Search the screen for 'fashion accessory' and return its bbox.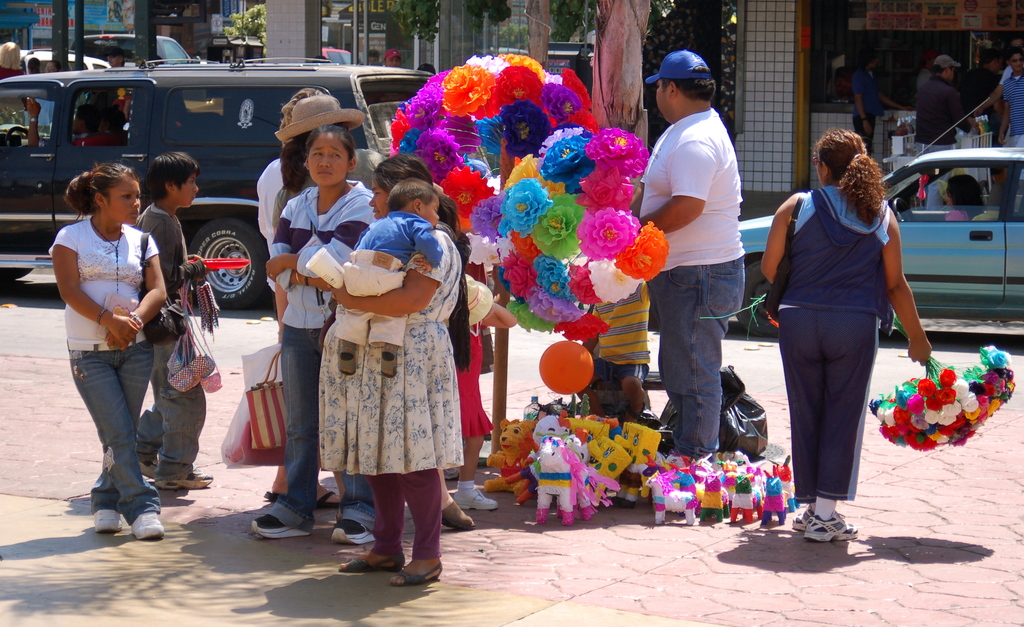
Found: (646,49,710,83).
